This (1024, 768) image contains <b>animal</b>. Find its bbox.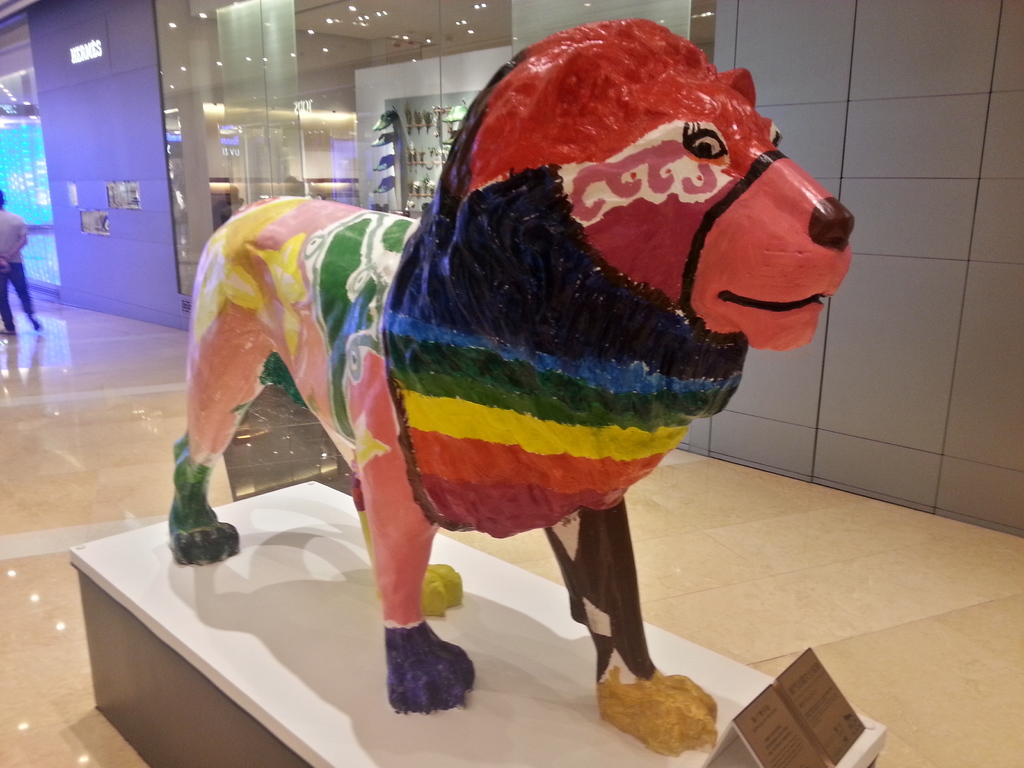
l=164, t=15, r=856, b=761.
